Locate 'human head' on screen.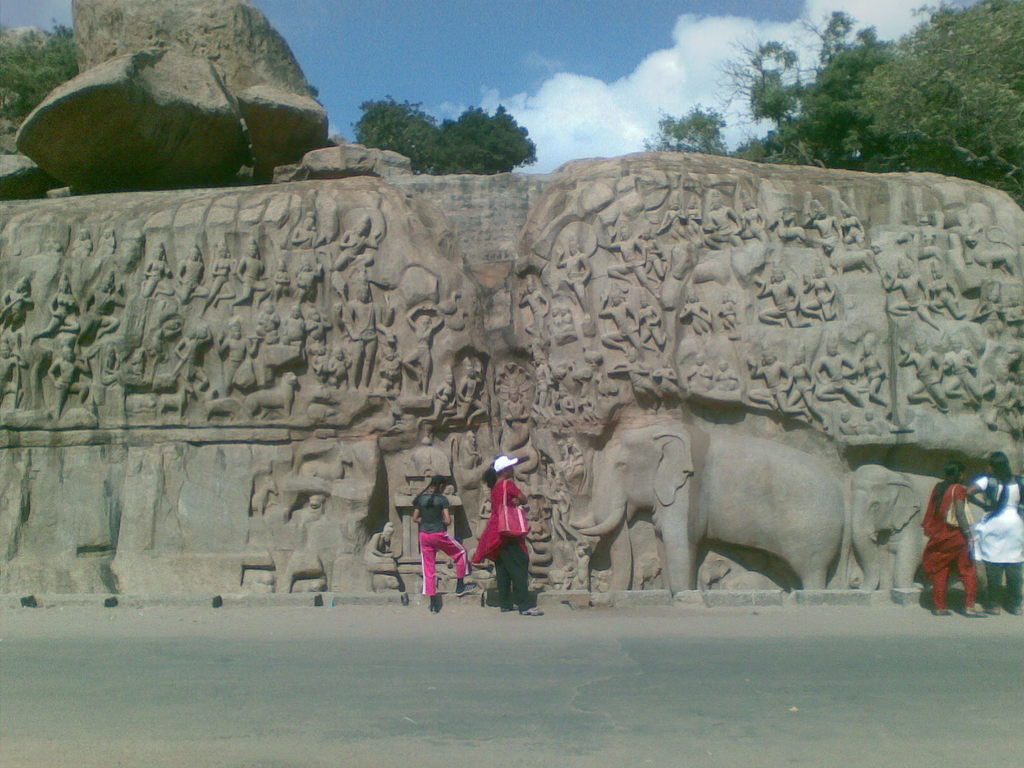
On screen at left=624, top=344, right=644, bottom=364.
